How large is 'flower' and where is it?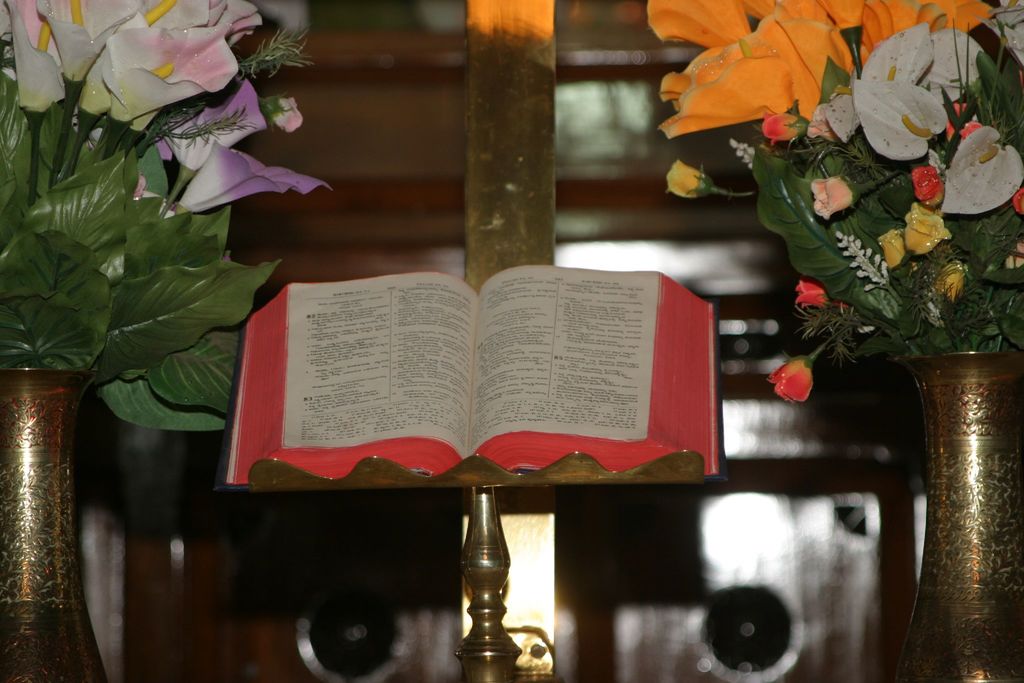
Bounding box: (left=880, top=231, right=906, bottom=270).
